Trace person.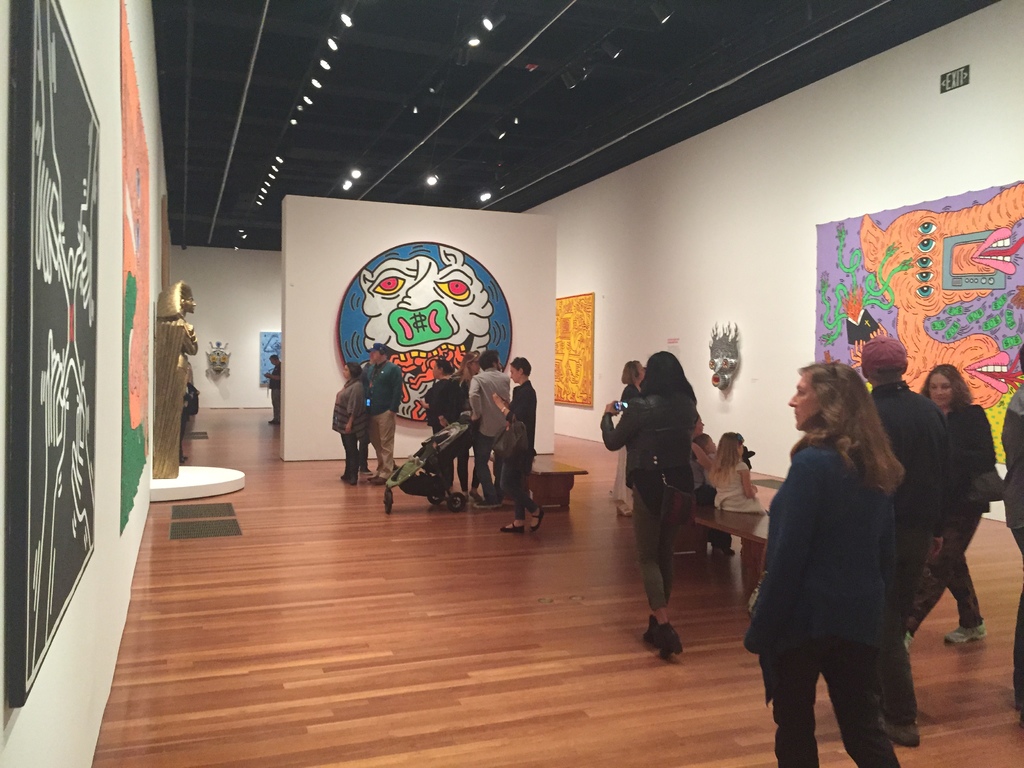
Traced to <region>861, 323, 954, 742</region>.
